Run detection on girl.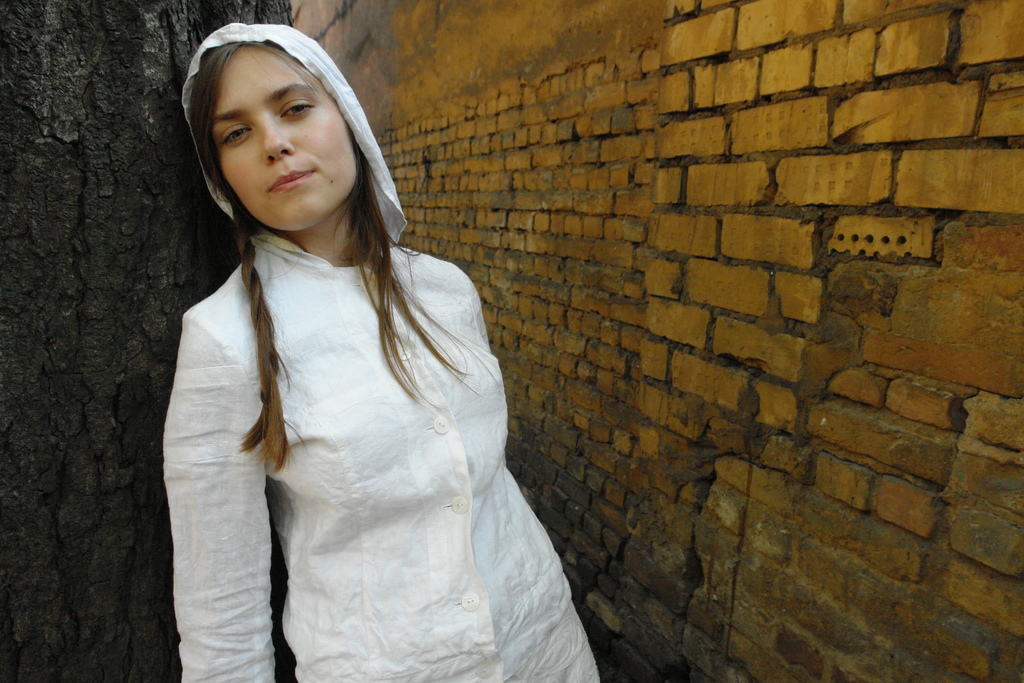
Result: detection(163, 14, 601, 682).
